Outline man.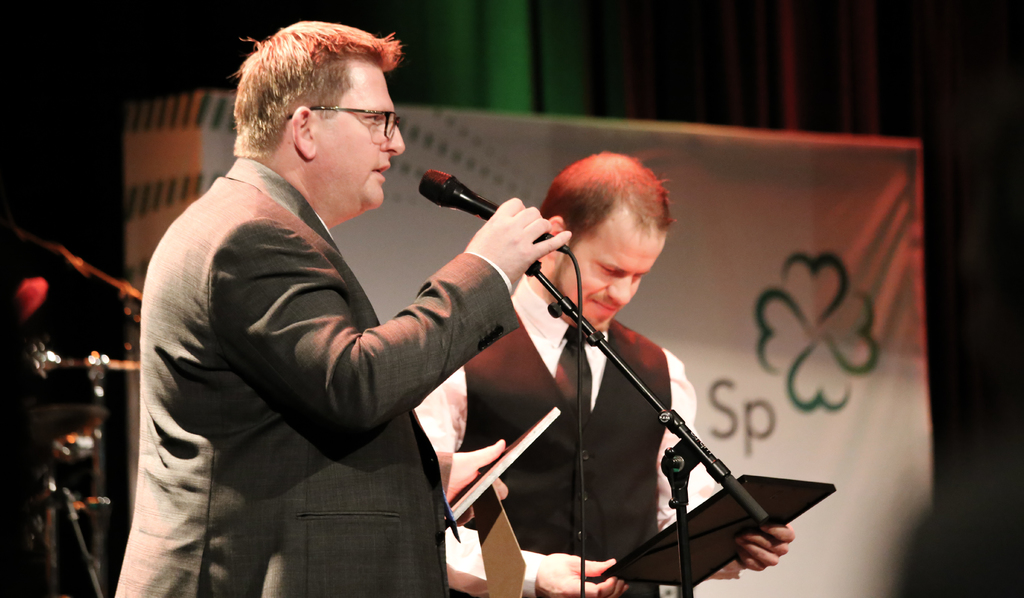
Outline: 407/146/808/597.
